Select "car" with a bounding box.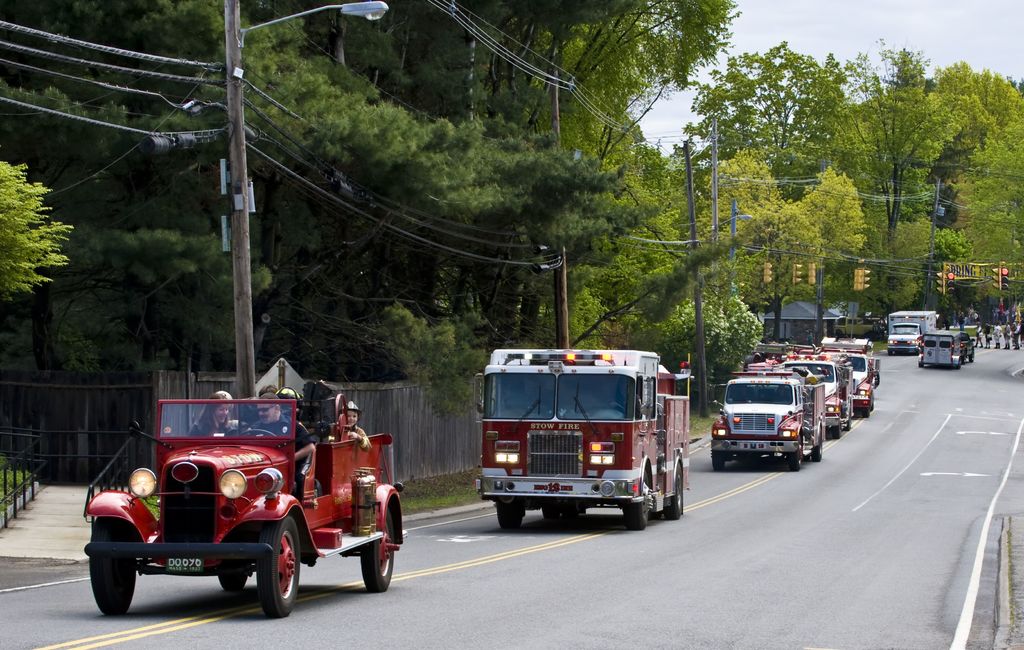
{"x1": 152, "y1": 379, "x2": 408, "y2": 619}.
